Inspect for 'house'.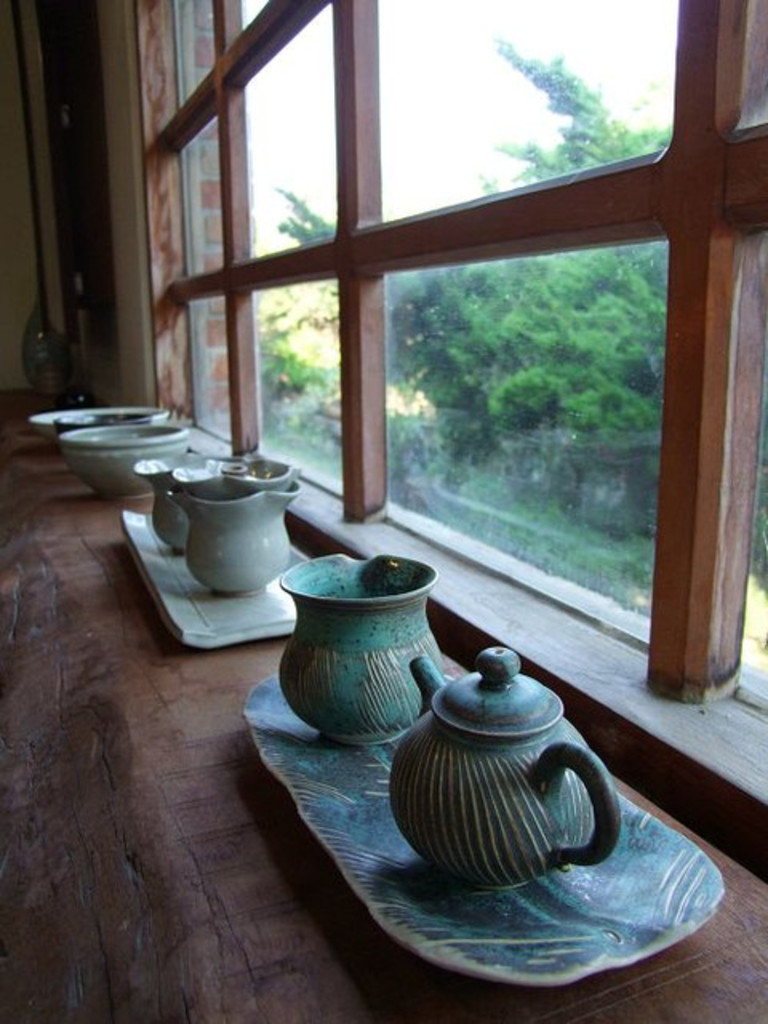
Inspection: 0/0/760/1022.
